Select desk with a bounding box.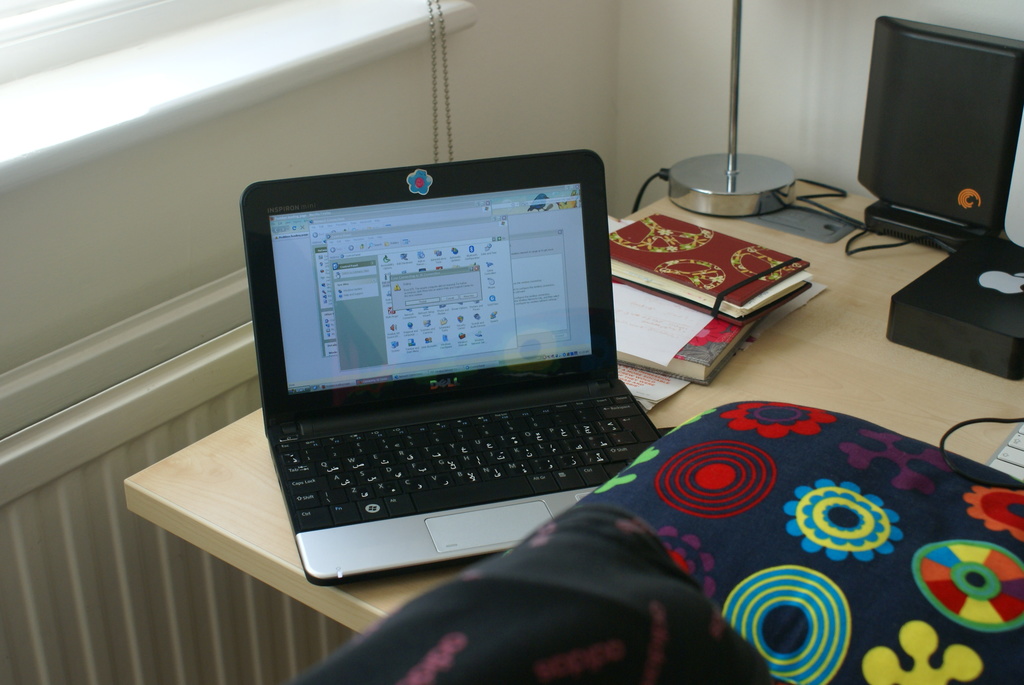
121,181,1023,684.
